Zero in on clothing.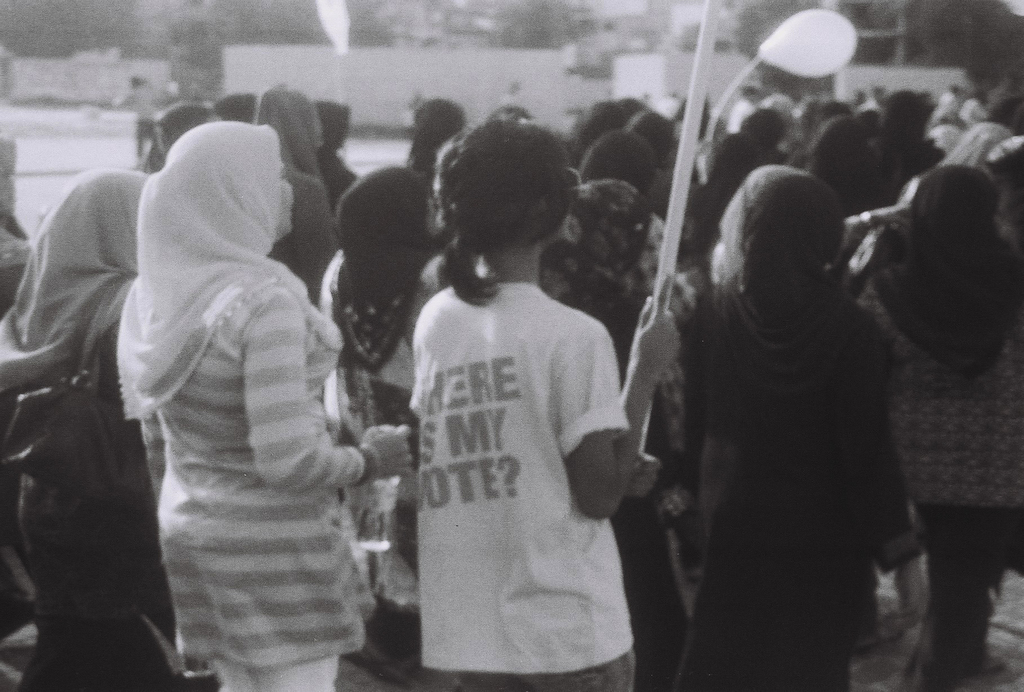
Zeroed in: [left=93, top=71, right=381, bottom=691].
